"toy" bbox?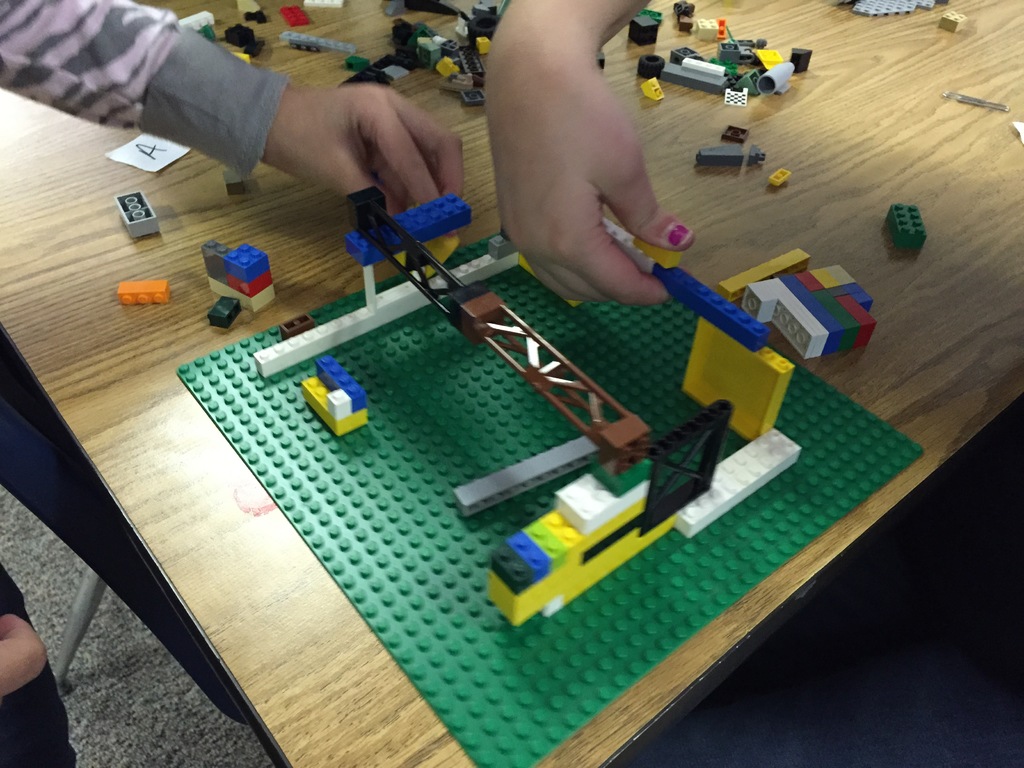
(x1=344, y1=196, x2=472, y2=266)
